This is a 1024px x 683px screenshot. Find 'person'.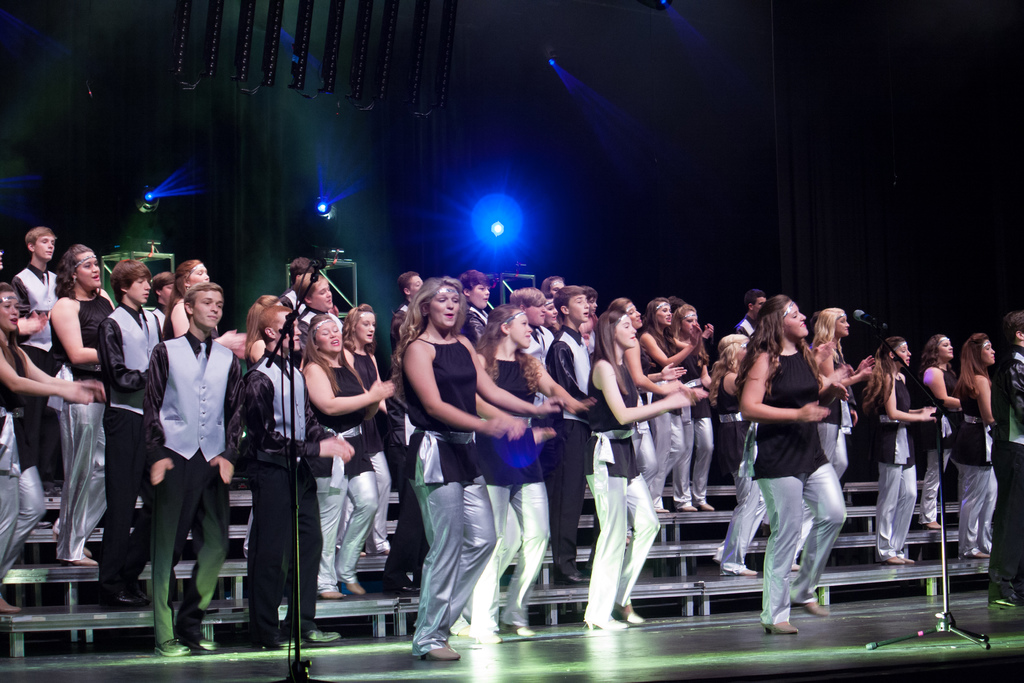
Bounding box: crop(234, 288, 278, 349).
